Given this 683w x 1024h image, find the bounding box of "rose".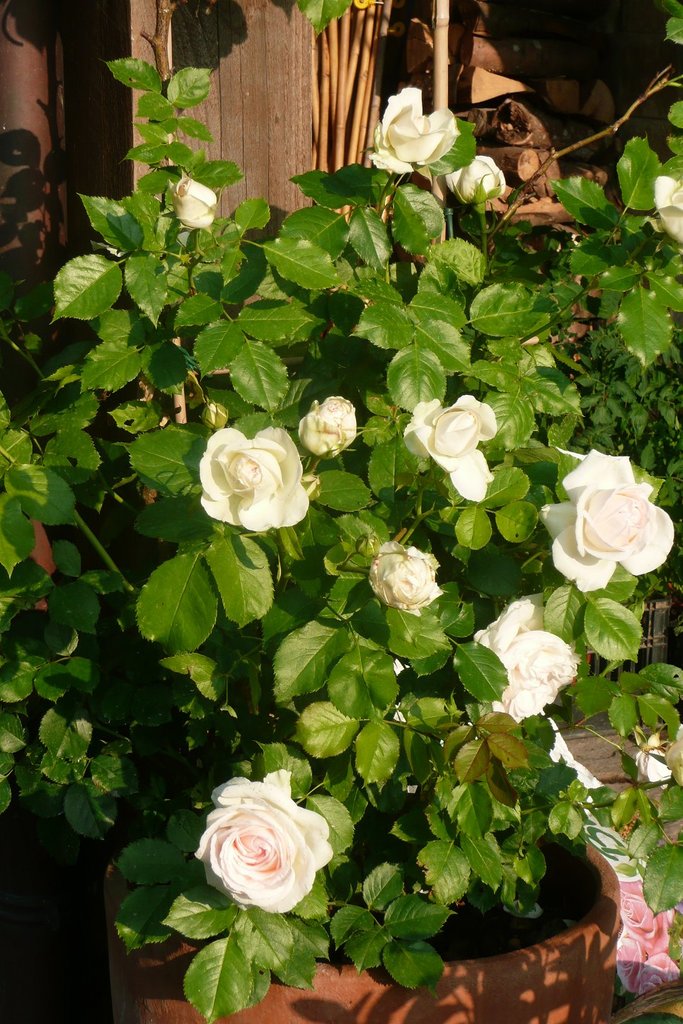
(x1=402, y1=394, x2=497, y2=502).
